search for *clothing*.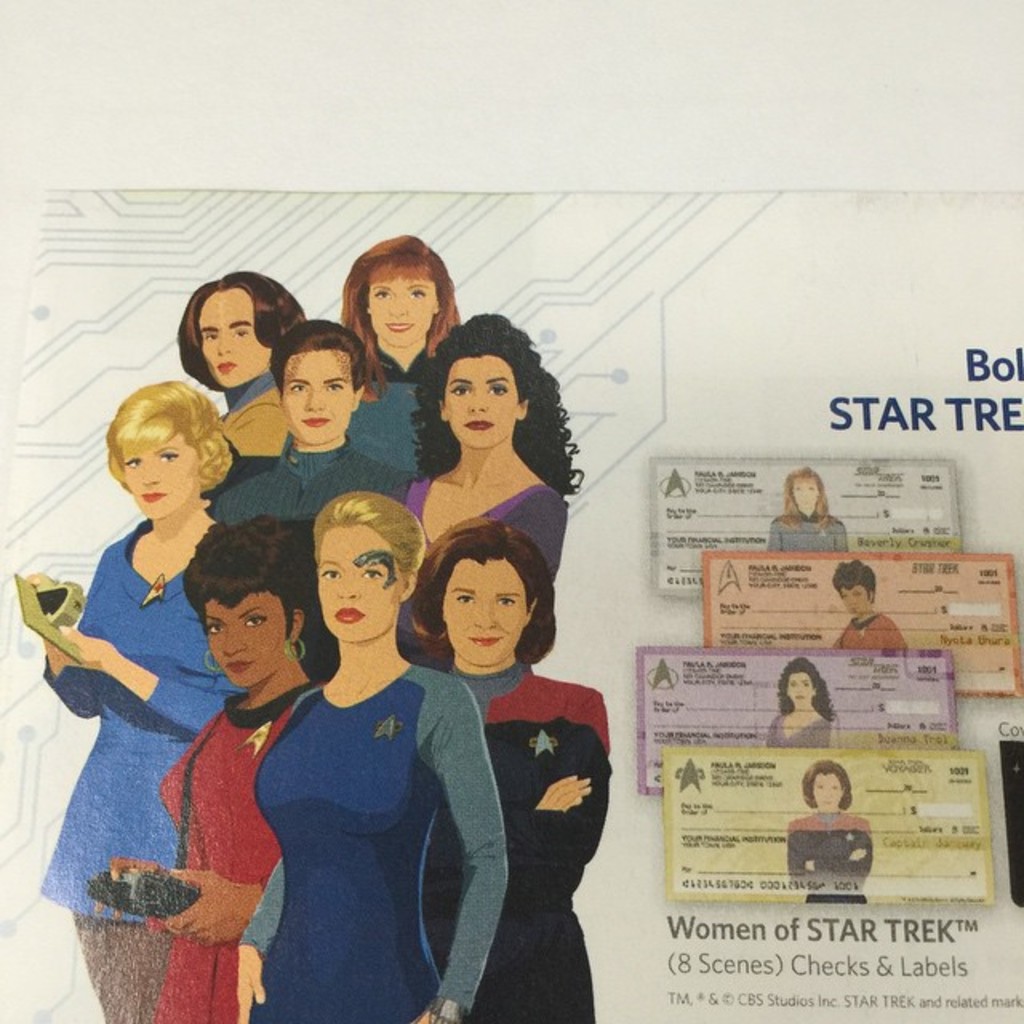
Found at bbox=[37, 507, 256, 1022].
